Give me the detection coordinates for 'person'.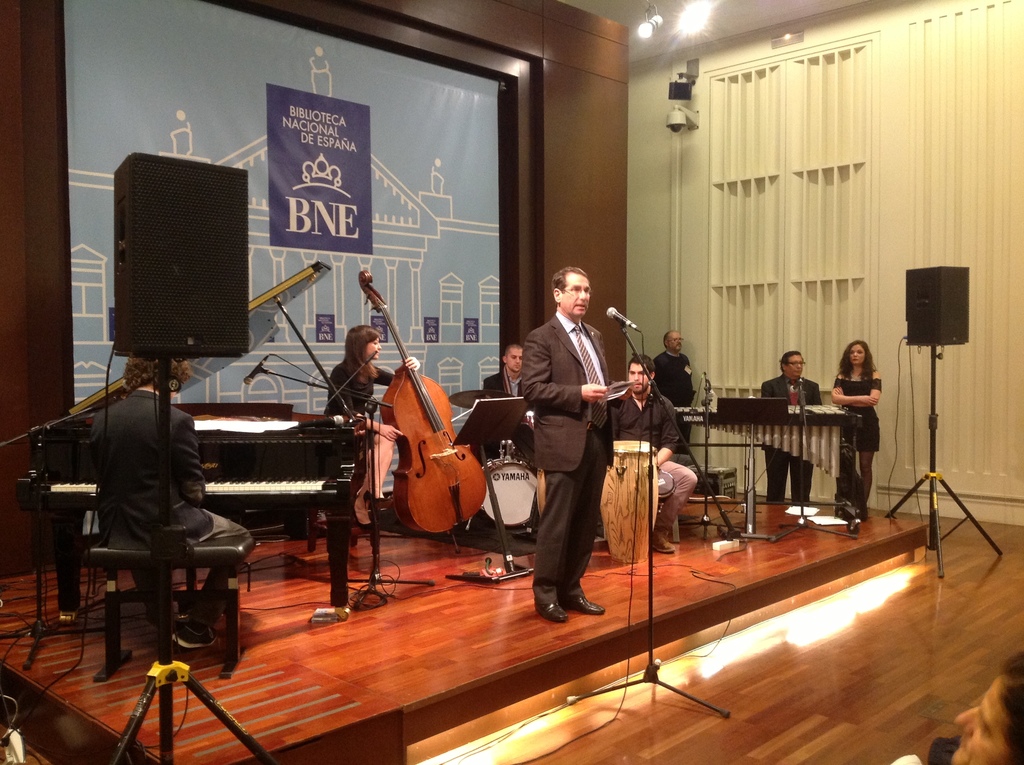
931 650 1023 764.
